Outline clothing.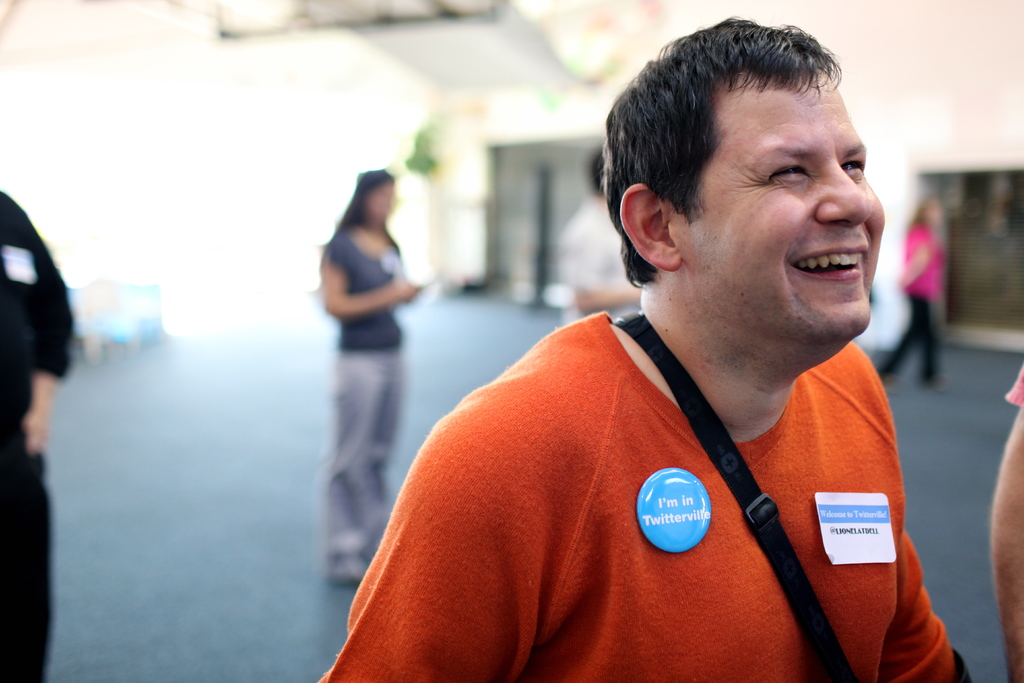
Outline: (1005,365,1023,411).
